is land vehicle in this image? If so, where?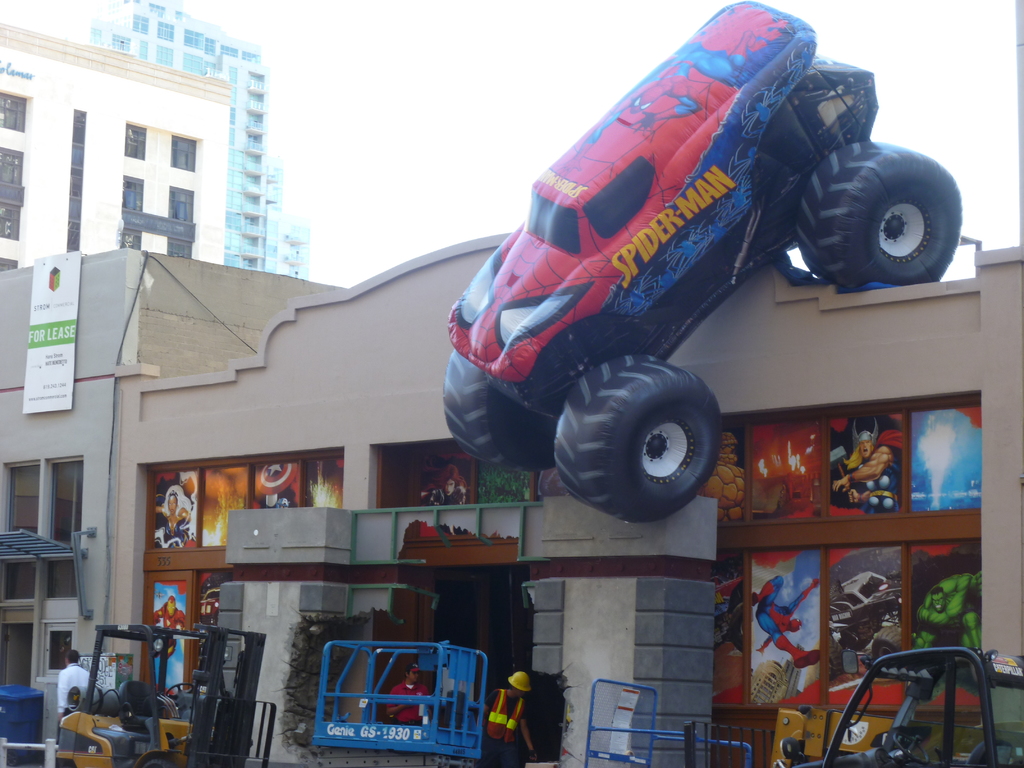
Yes, at 773, 647, 1023, 767.
